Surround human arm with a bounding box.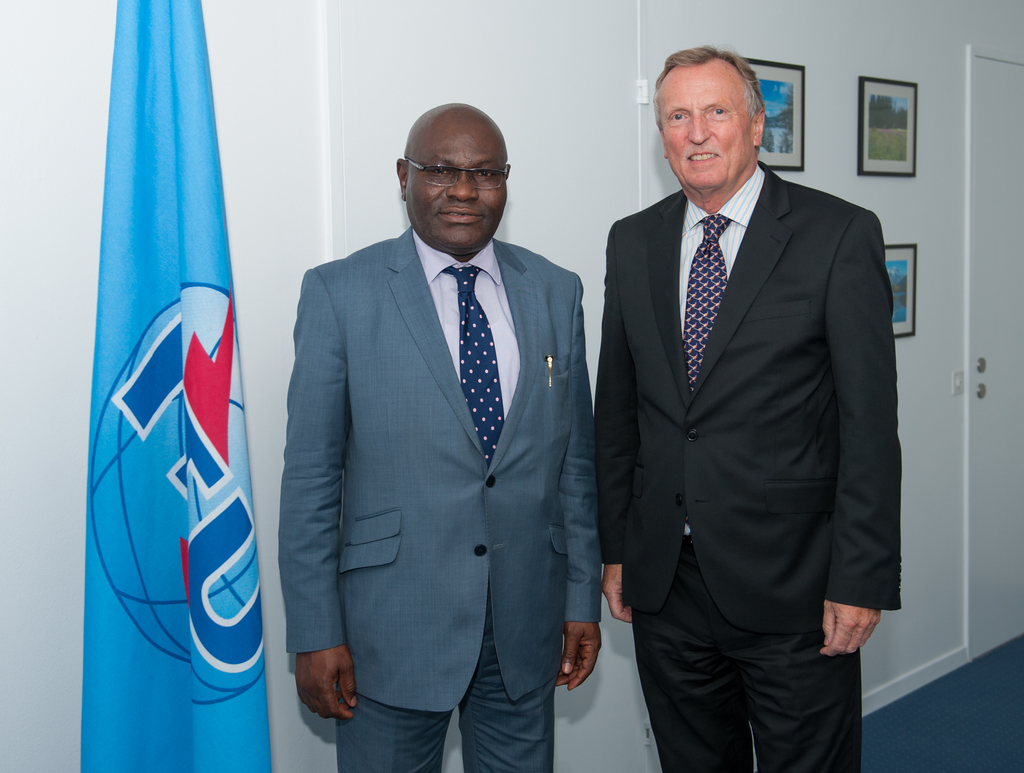
bbox=(278, 270, 356, 715).
